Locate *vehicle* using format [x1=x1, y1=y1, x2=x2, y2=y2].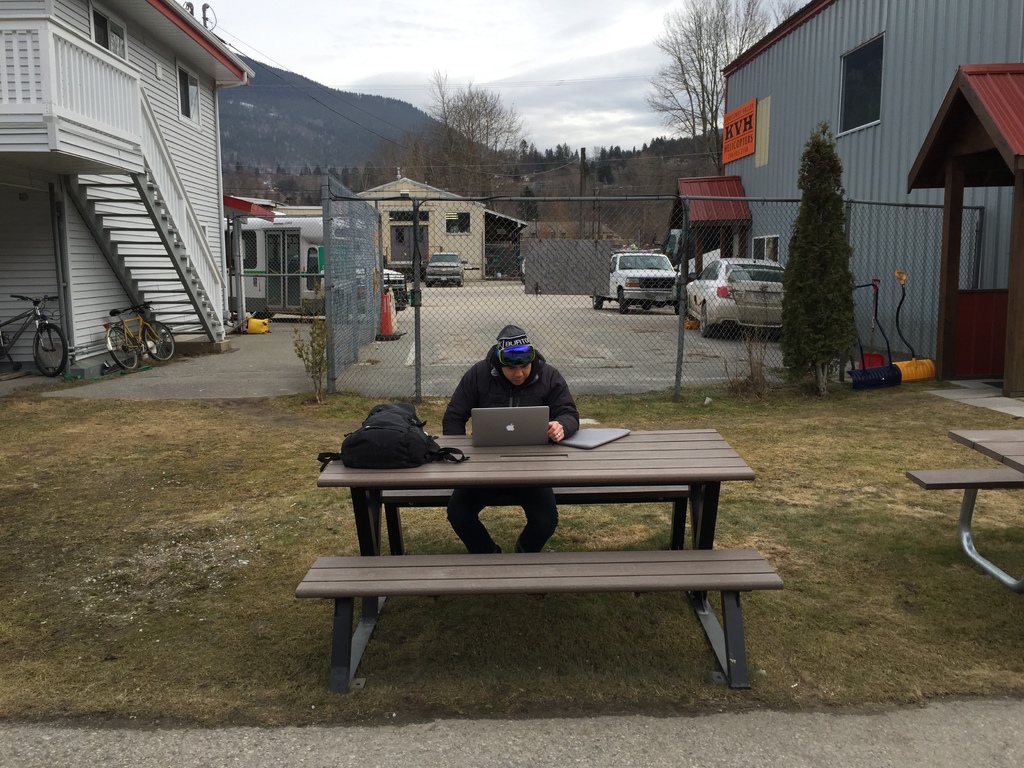
[x1=1, y1=287, x2=72, y2=383].
